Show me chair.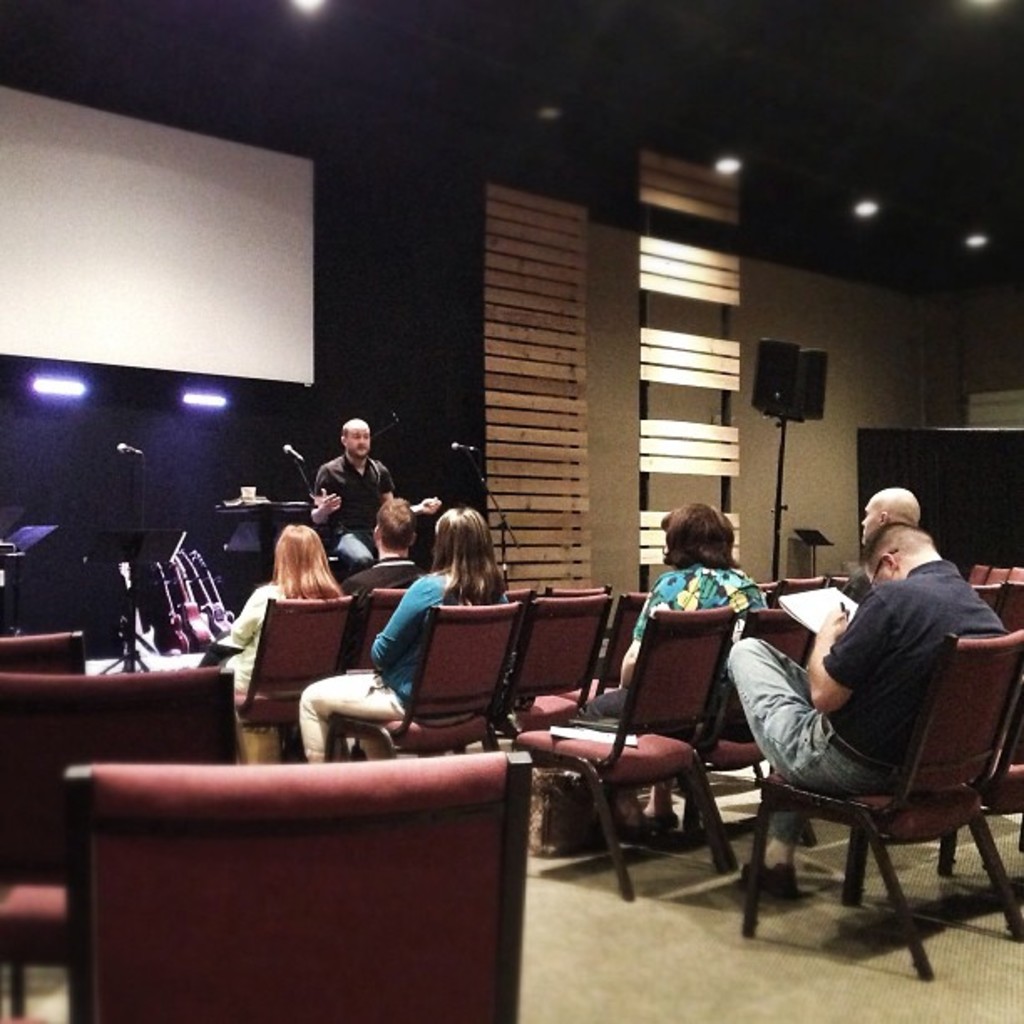
chair is here: l=57, t=755, r=522, b=1022.
